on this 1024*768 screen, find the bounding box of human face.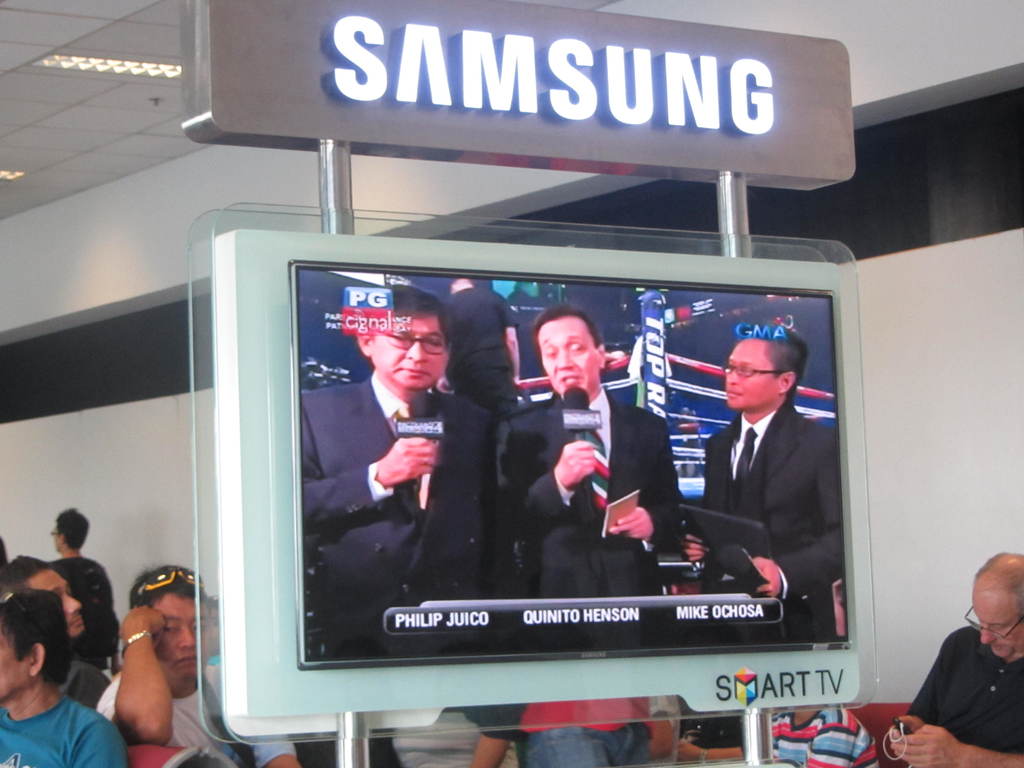
Bounding box: (x1=970, y1=586, x2=1023, y2=662).
